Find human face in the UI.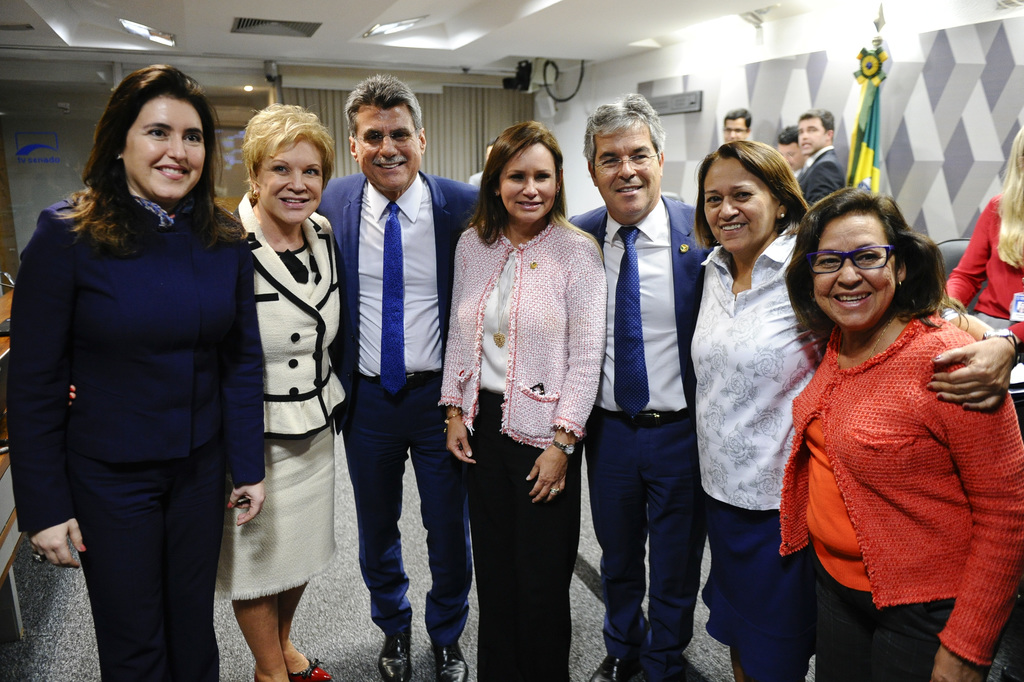
UI element at box=[594, 124, 660, 215].
